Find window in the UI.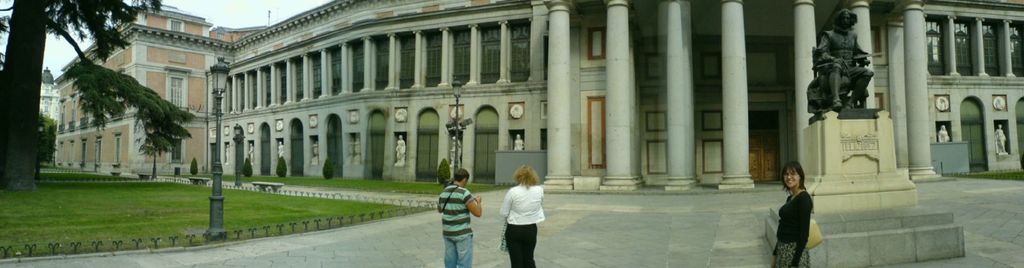
UI element at 451 29 471 84.
